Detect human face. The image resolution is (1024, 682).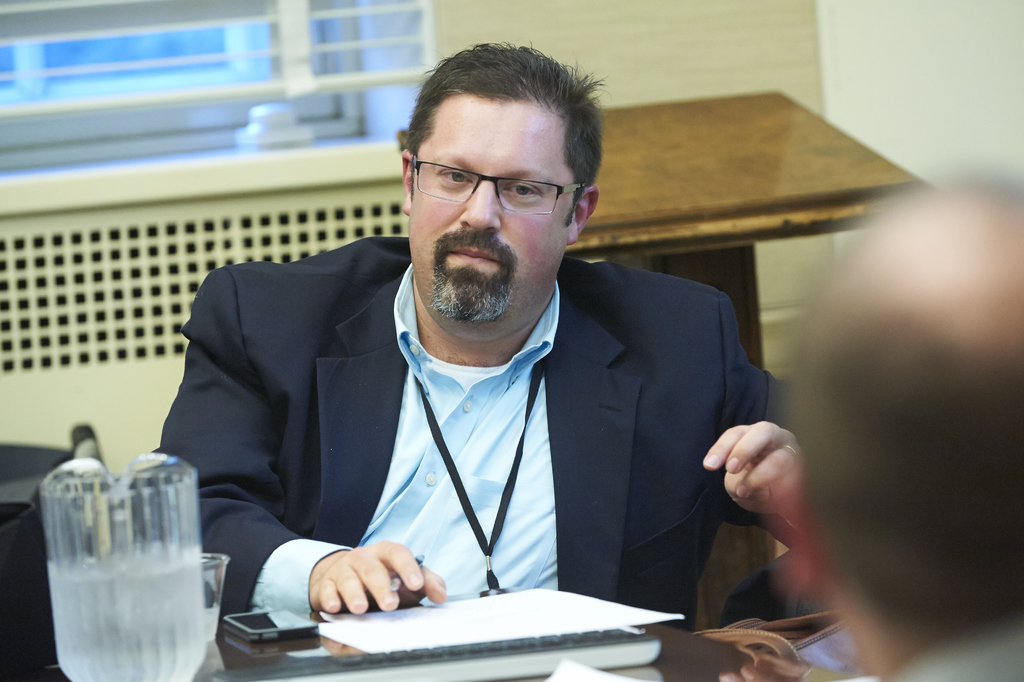
{"left": 402, "top": 94, "right": 573, "bottom": 320}.
